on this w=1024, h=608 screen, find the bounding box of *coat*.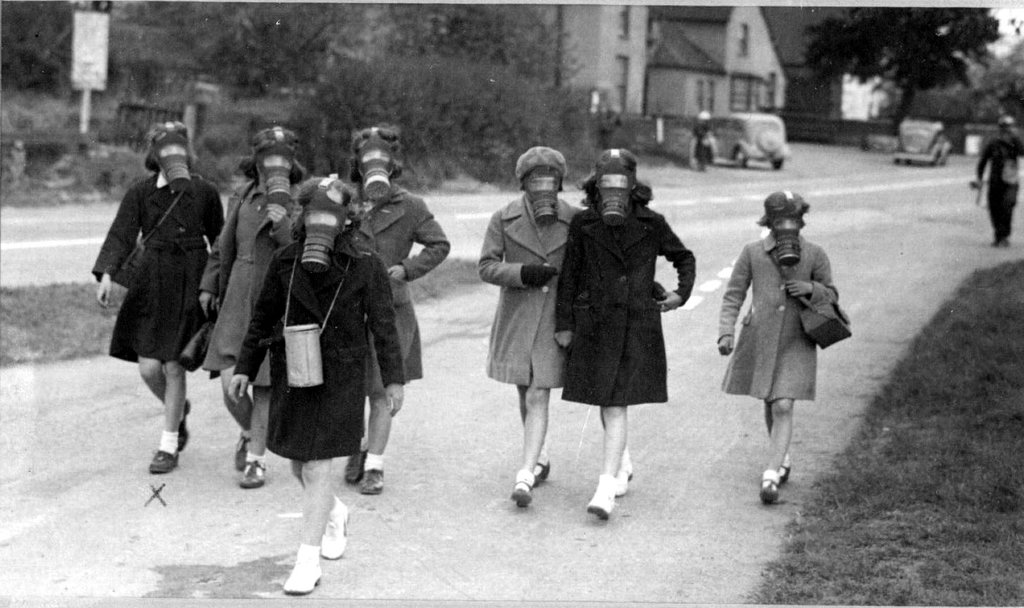
Bounding box: left=206, top=186, right=313, bottom=367.
